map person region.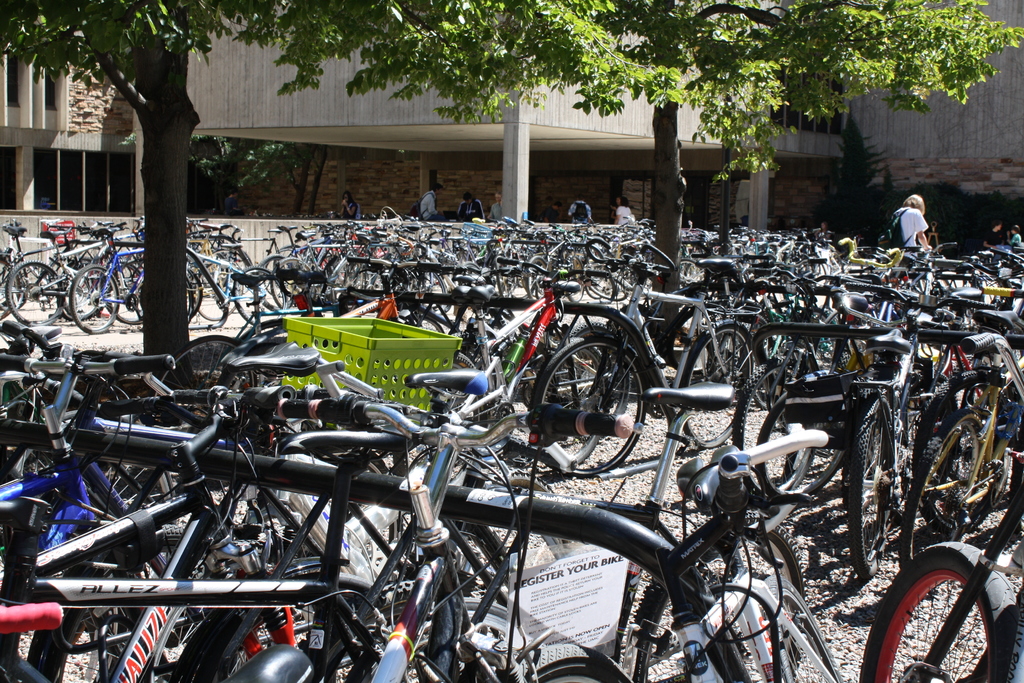
Mapped to (left=491, top=190, right=504, bottom=220).
